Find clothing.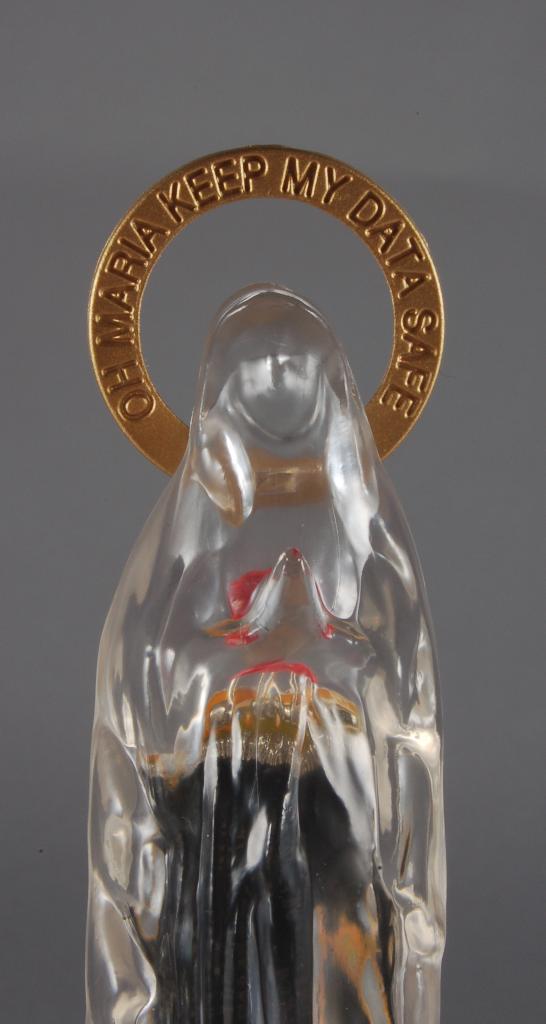
[99, 359, 446, 995].
